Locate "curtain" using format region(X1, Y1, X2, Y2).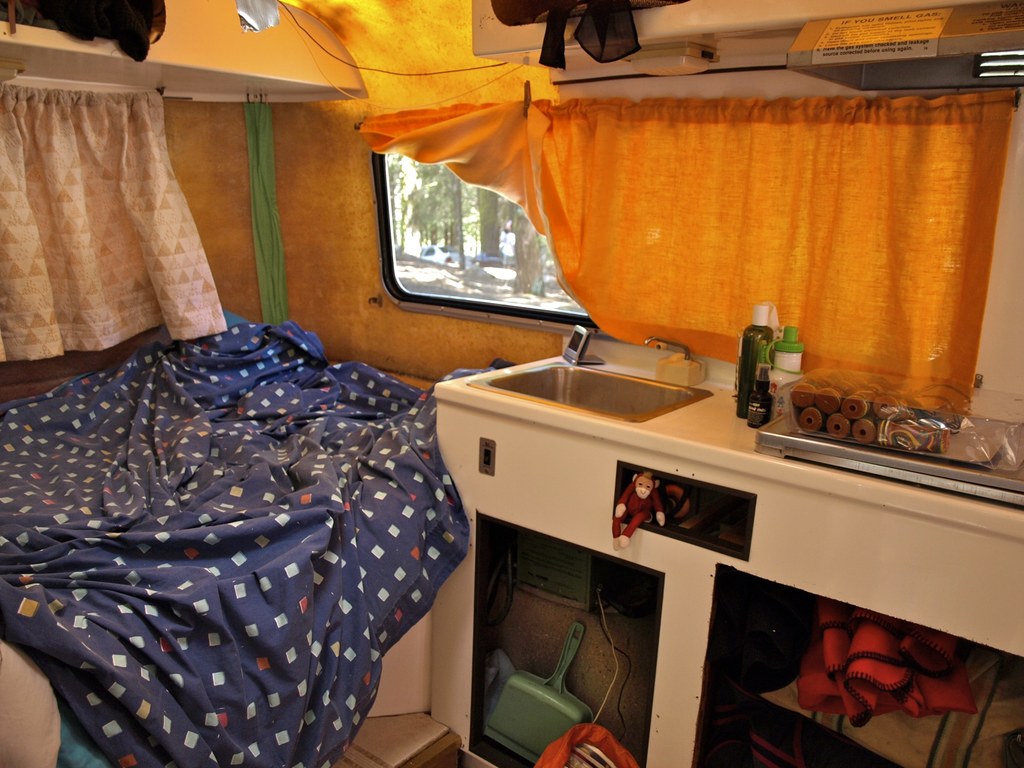
region(0, 80, 229, 359).
